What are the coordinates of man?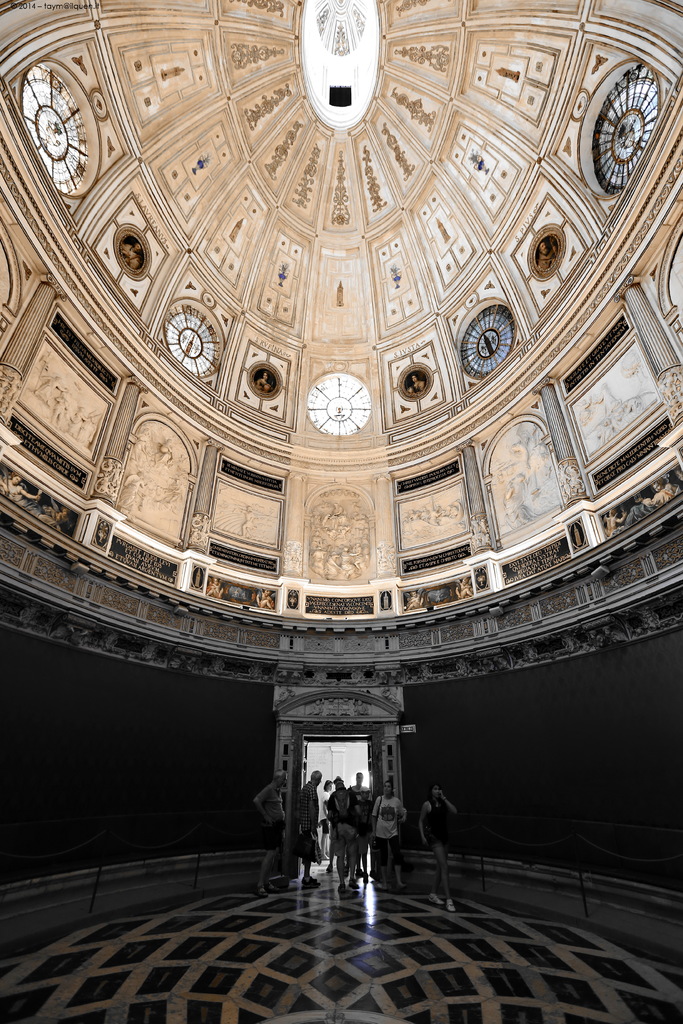
(299,763,327,888).
